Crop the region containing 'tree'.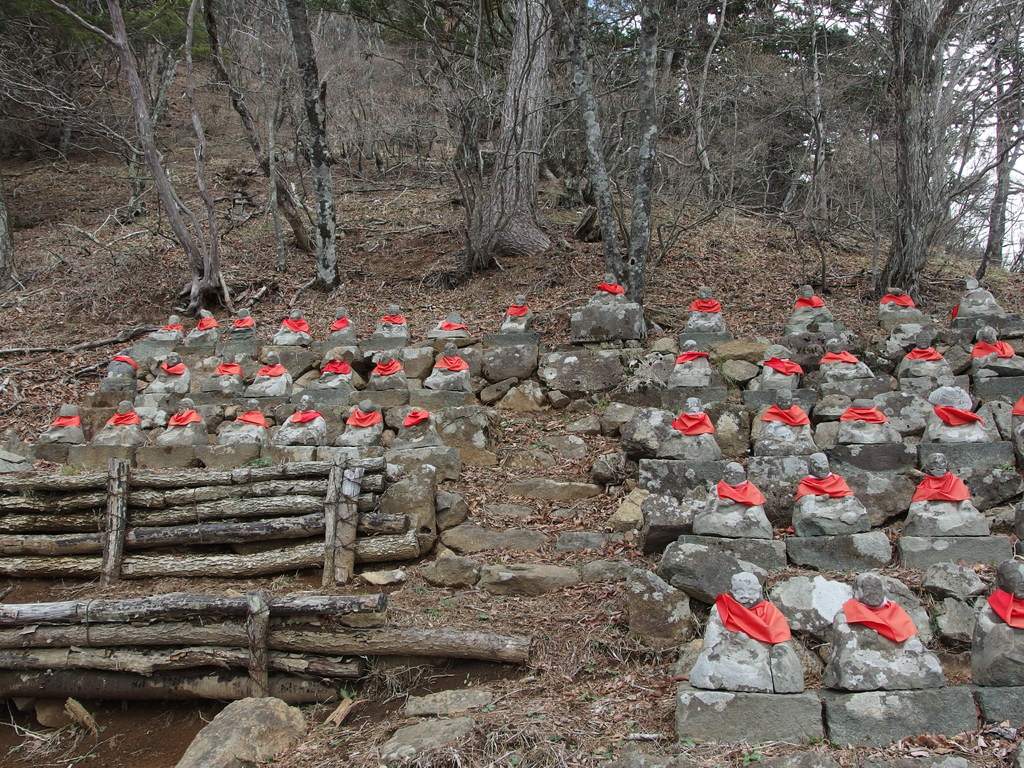
Crop region: Rect(832, 20, 993, 301).
